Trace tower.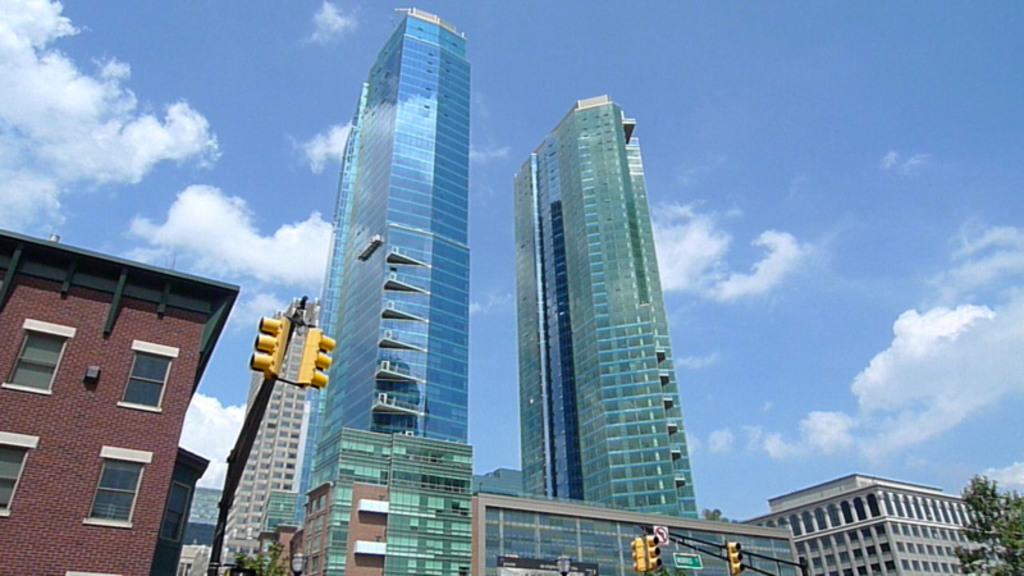
Traced to Rect(292, 4, 471, 518).
